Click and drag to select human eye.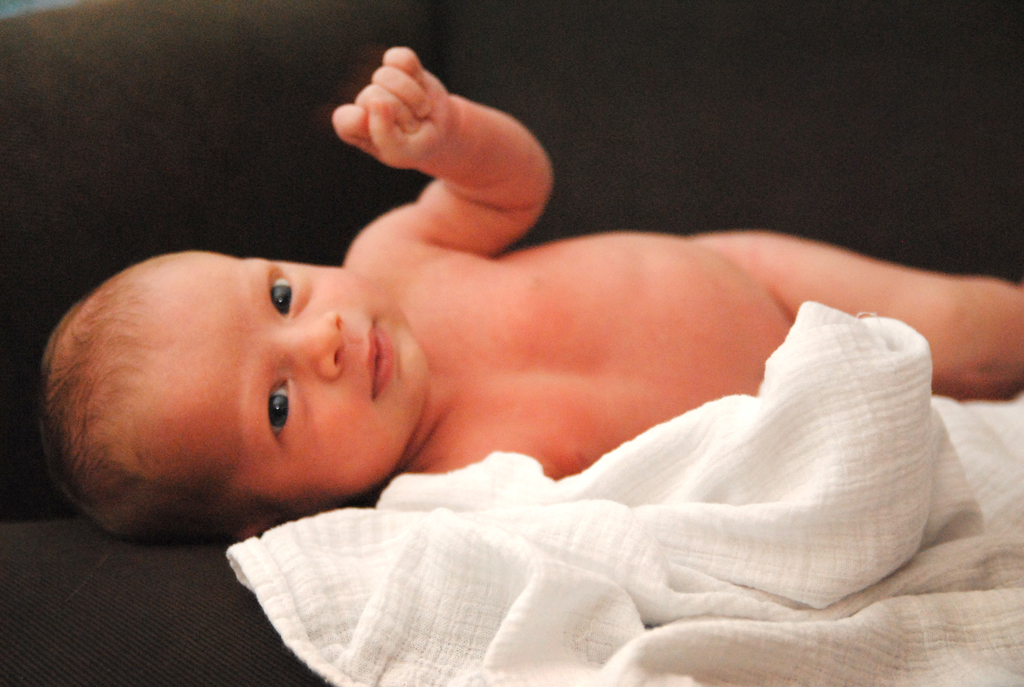
Selection: [left=265, top=365, right=298, bottom=438].
